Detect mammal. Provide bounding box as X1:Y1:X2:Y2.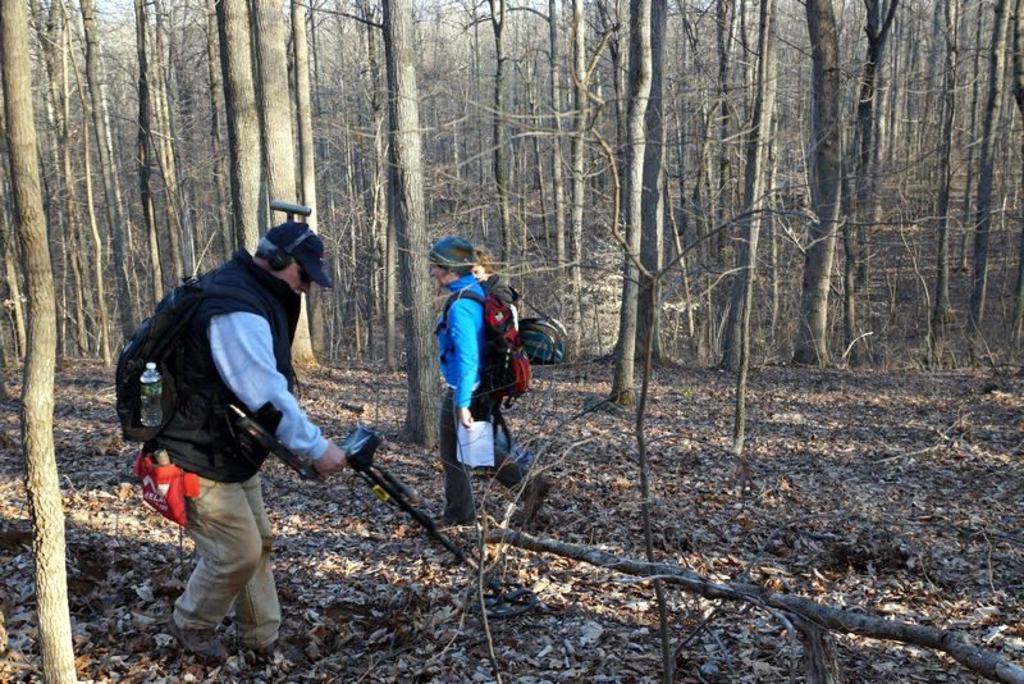
420:232:494:525.
